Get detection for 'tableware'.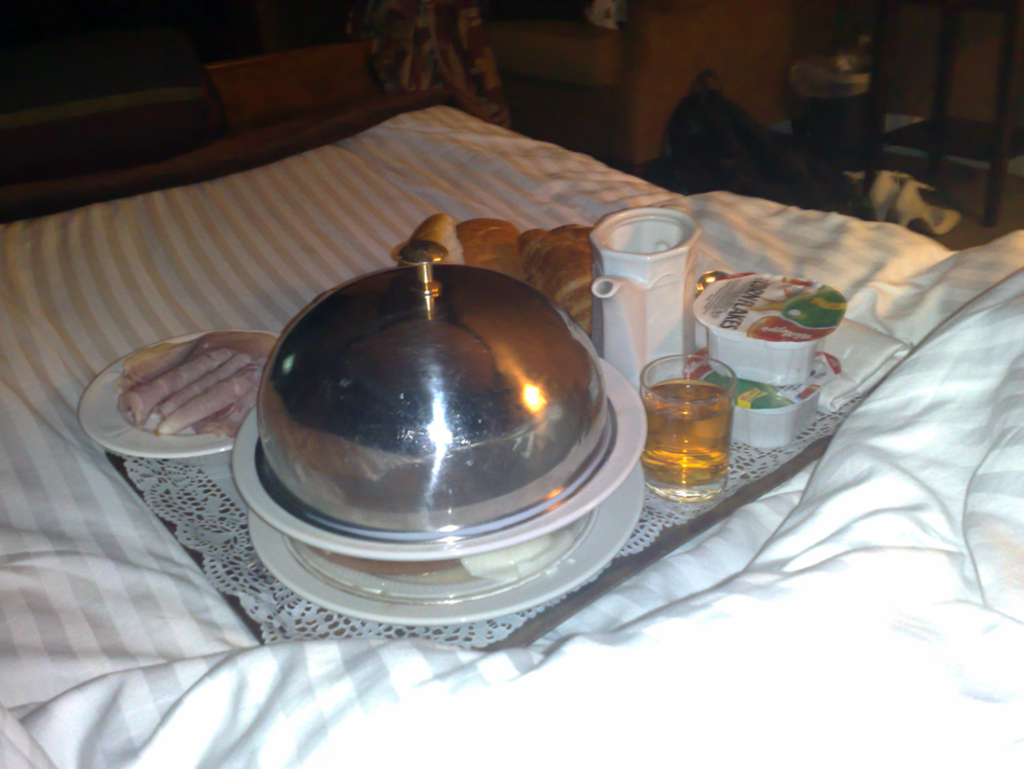
Detection: crop(640, 348, 738, 506).
